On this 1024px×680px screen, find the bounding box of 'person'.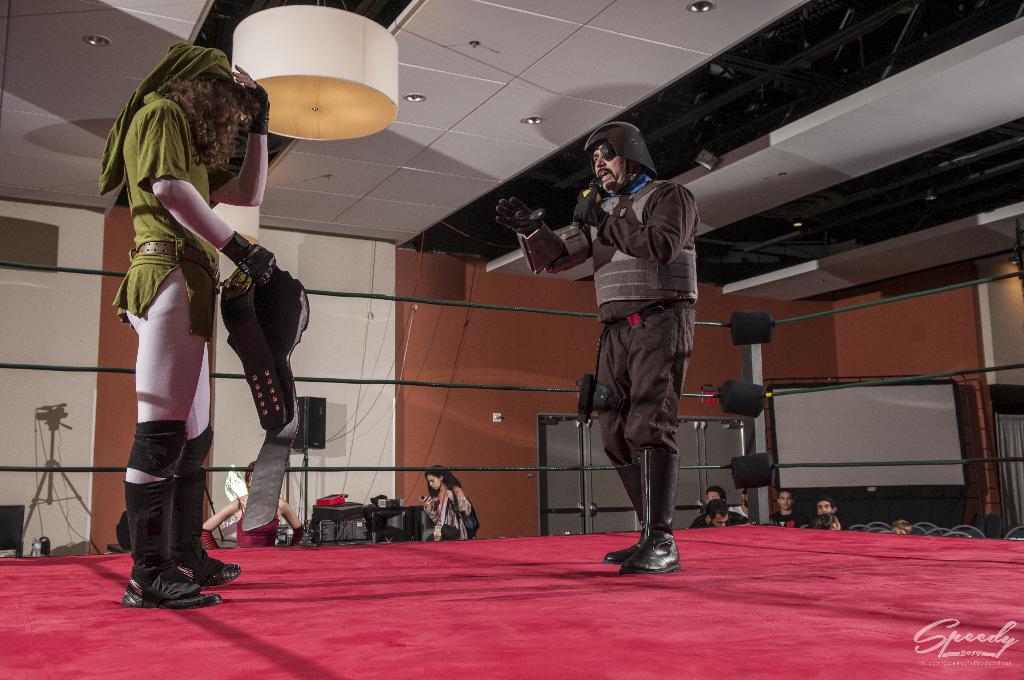
Bounding box: rect(698, 499, 750, 524).
